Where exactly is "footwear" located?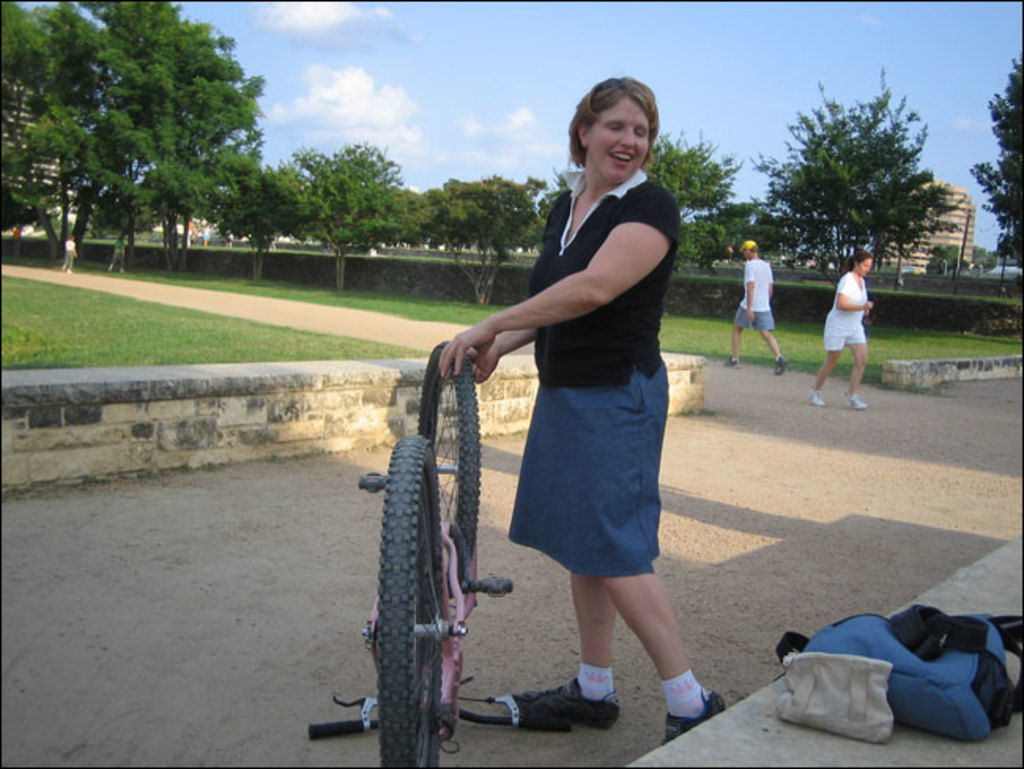
Its bounding box is bbox=[775, 355, 786, 373].
